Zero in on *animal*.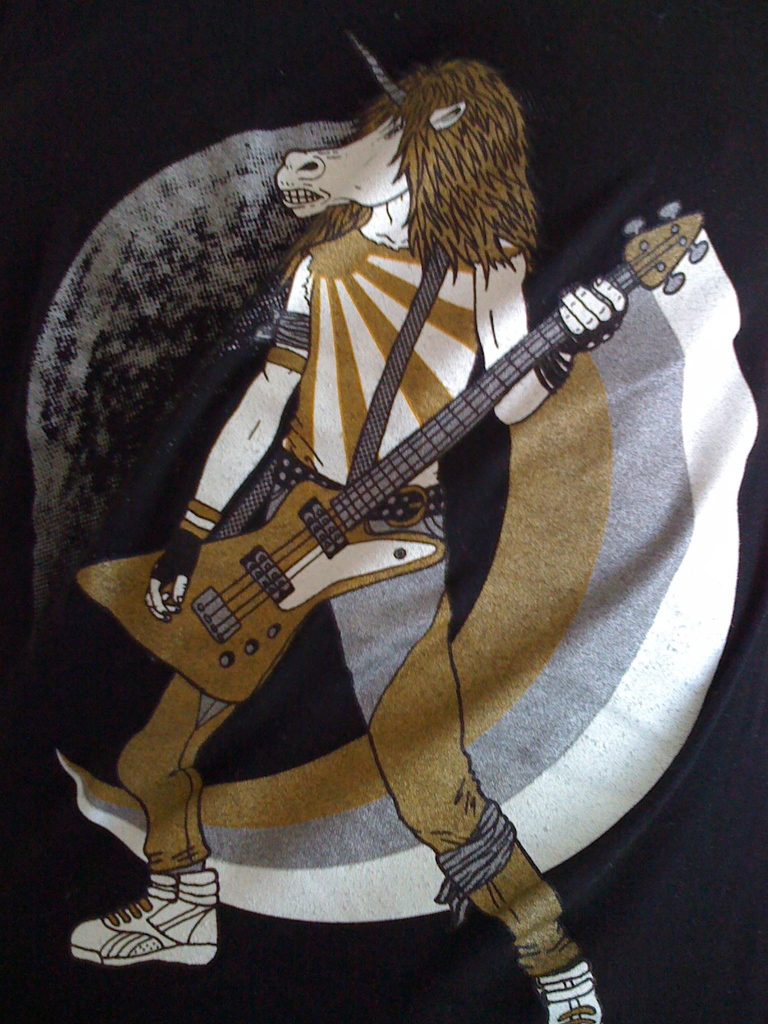
Zeroed in: <box>69,20,630,1023</box>.
